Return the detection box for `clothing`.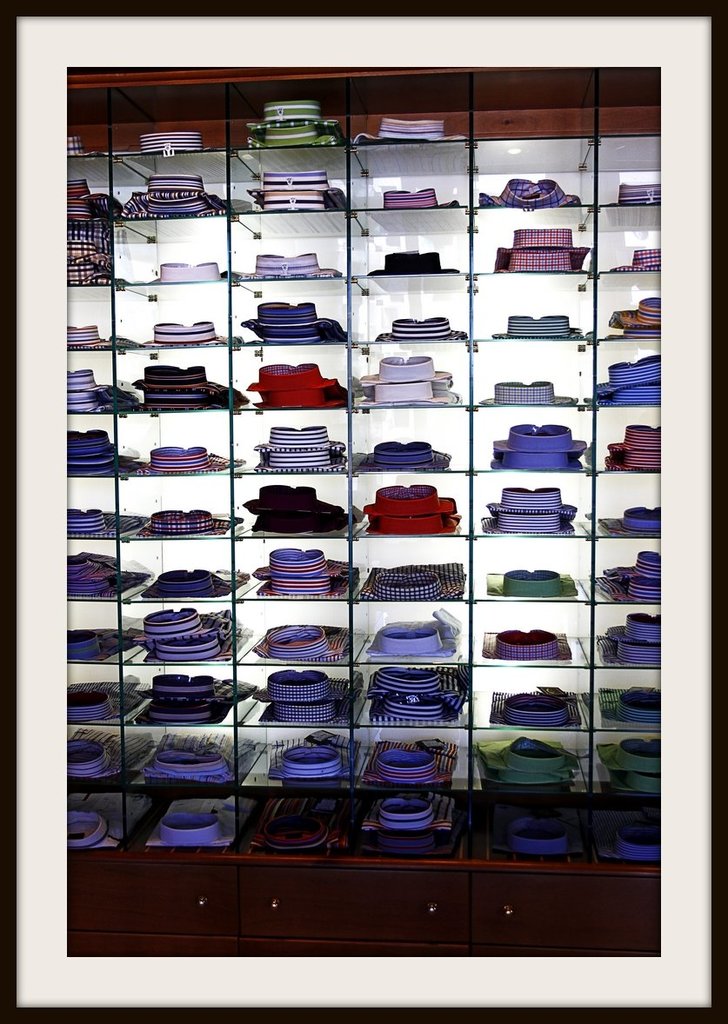
x1=596 y1=676 x2=665 y2=735.
